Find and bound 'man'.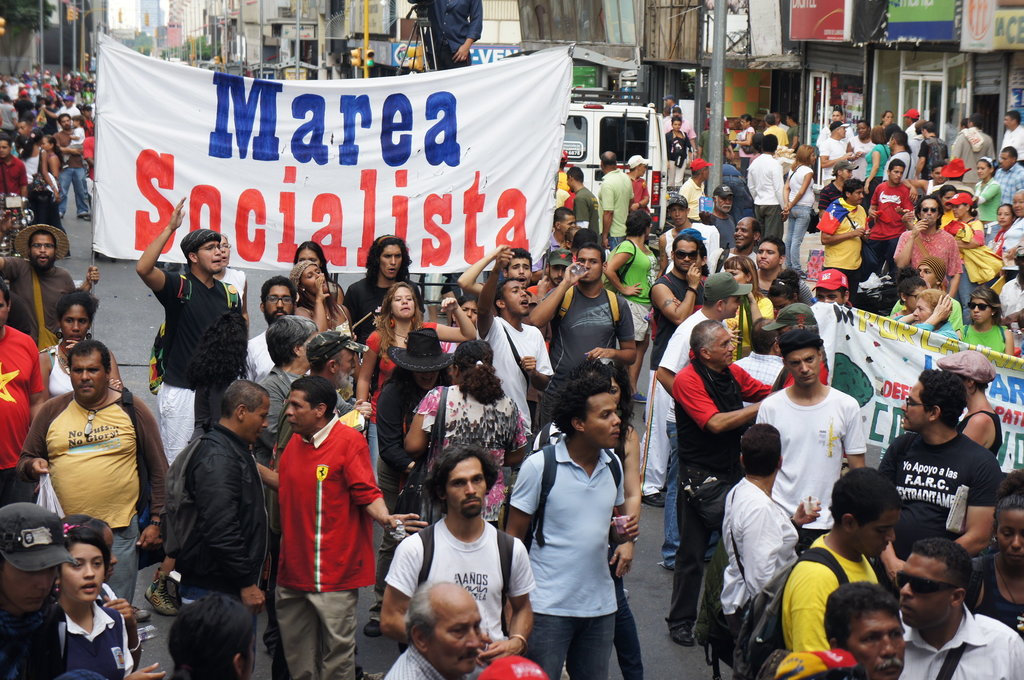
Bound: Rect(664, 321, 782, 644).
